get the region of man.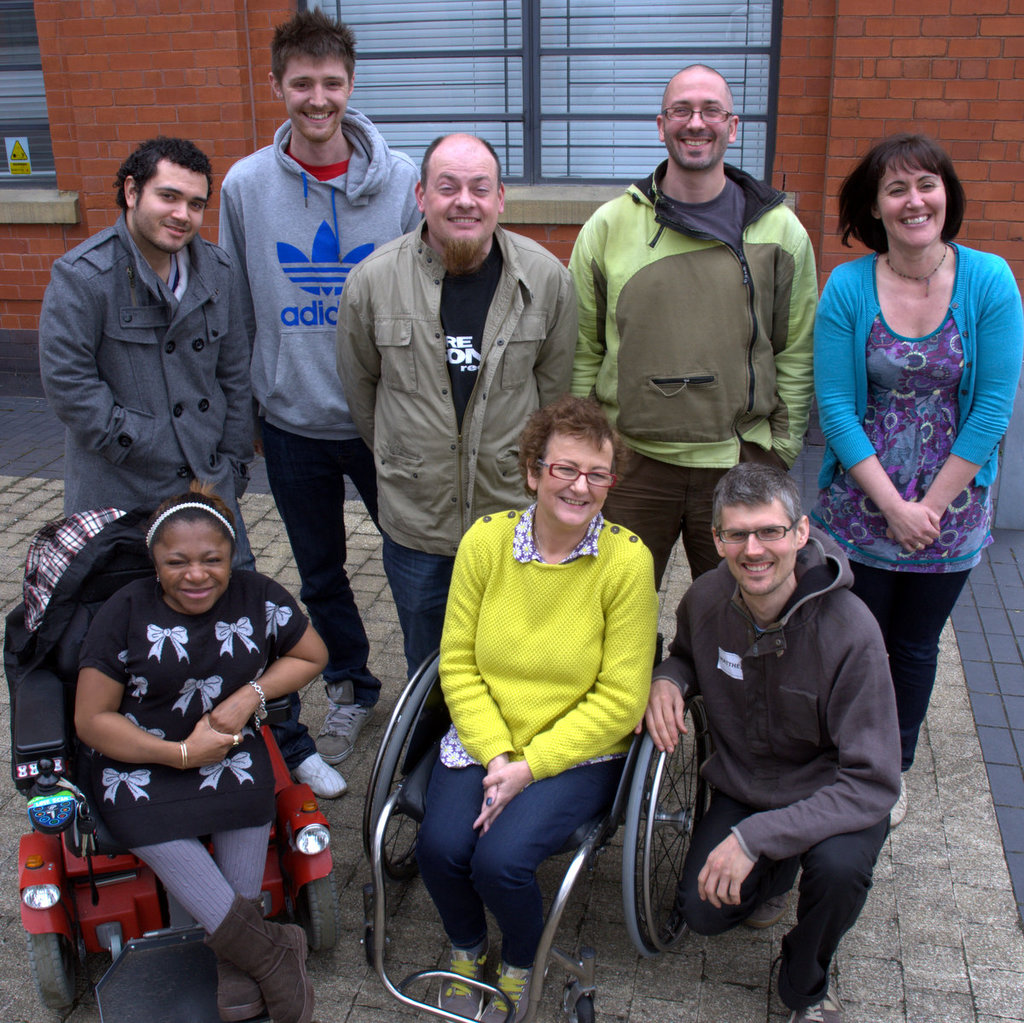
l=661, t=445, r=931, b=1003.
